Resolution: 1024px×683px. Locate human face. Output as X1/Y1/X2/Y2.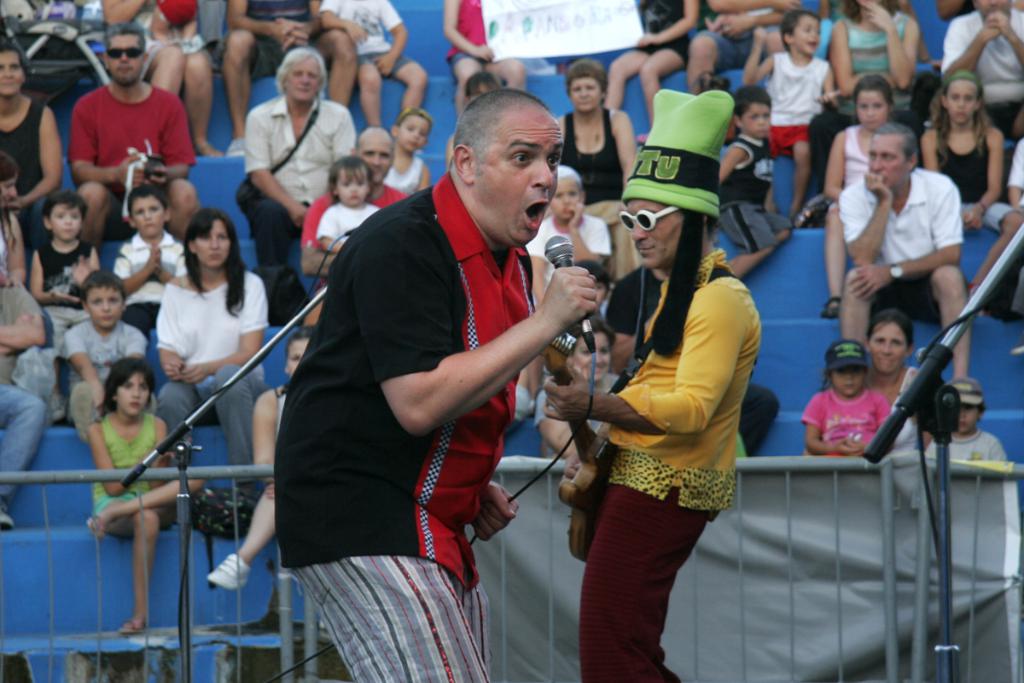
870/131/908/189.
